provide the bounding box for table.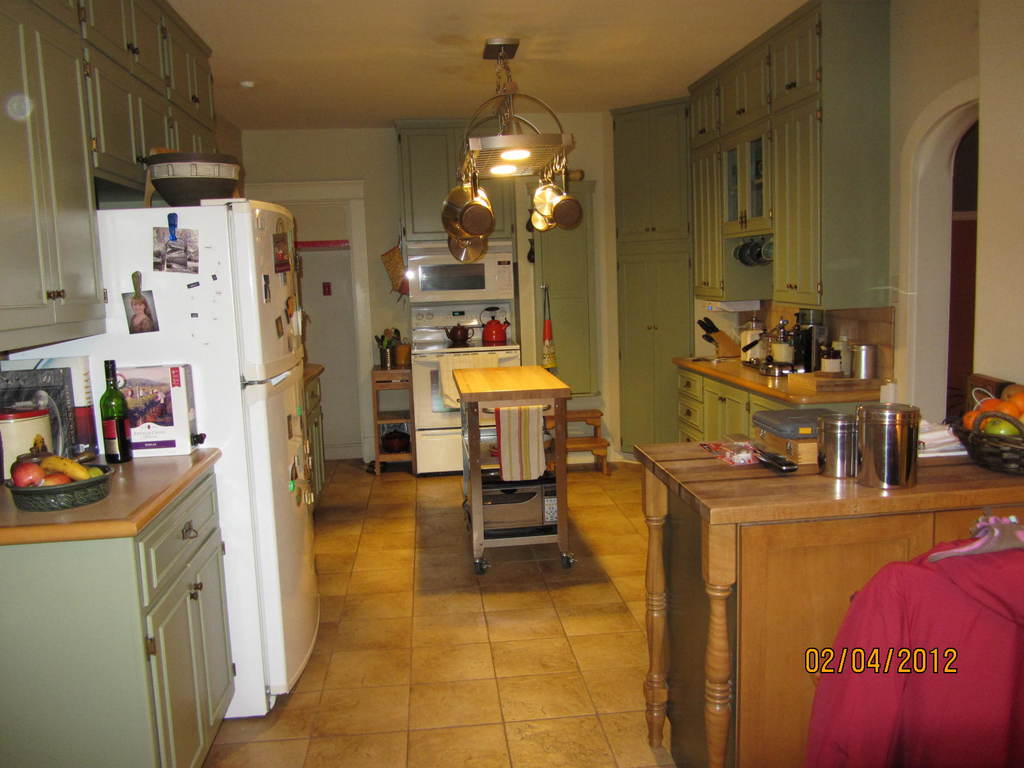
1:448:228:765.
